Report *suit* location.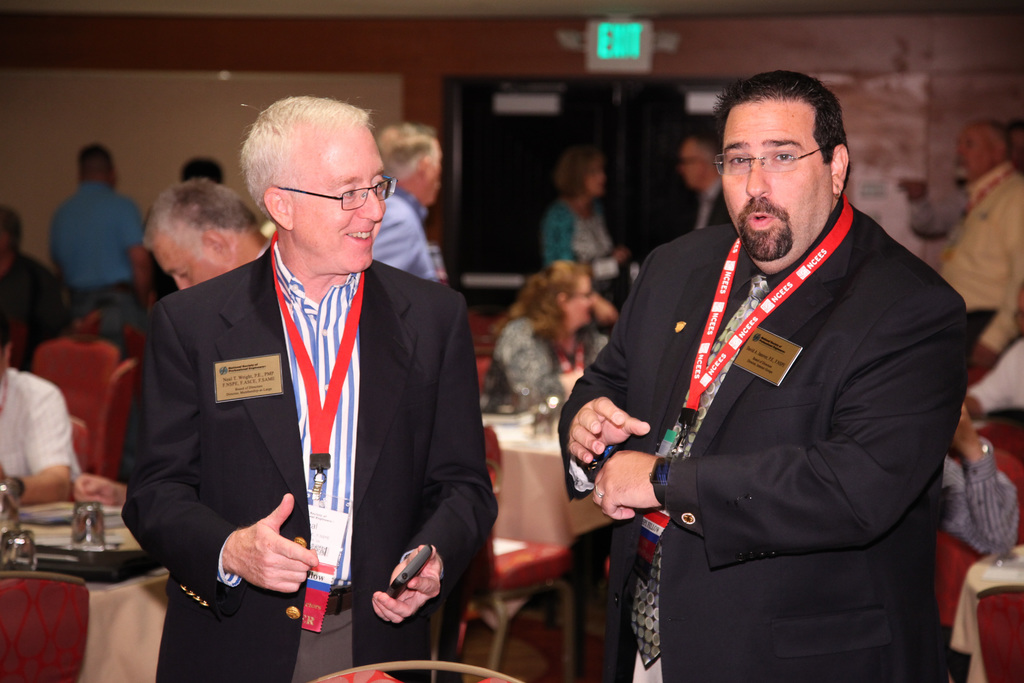
Report: region(123, 171, 472, 653).
